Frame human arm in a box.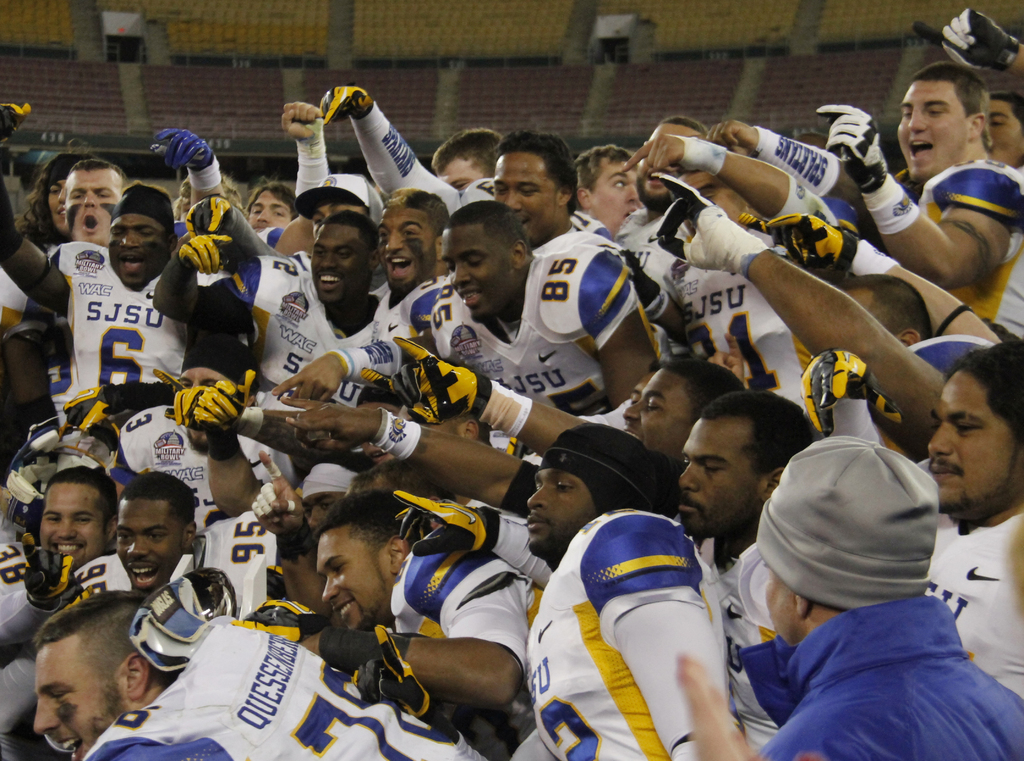
select_region(353, 330, 593, 457).
